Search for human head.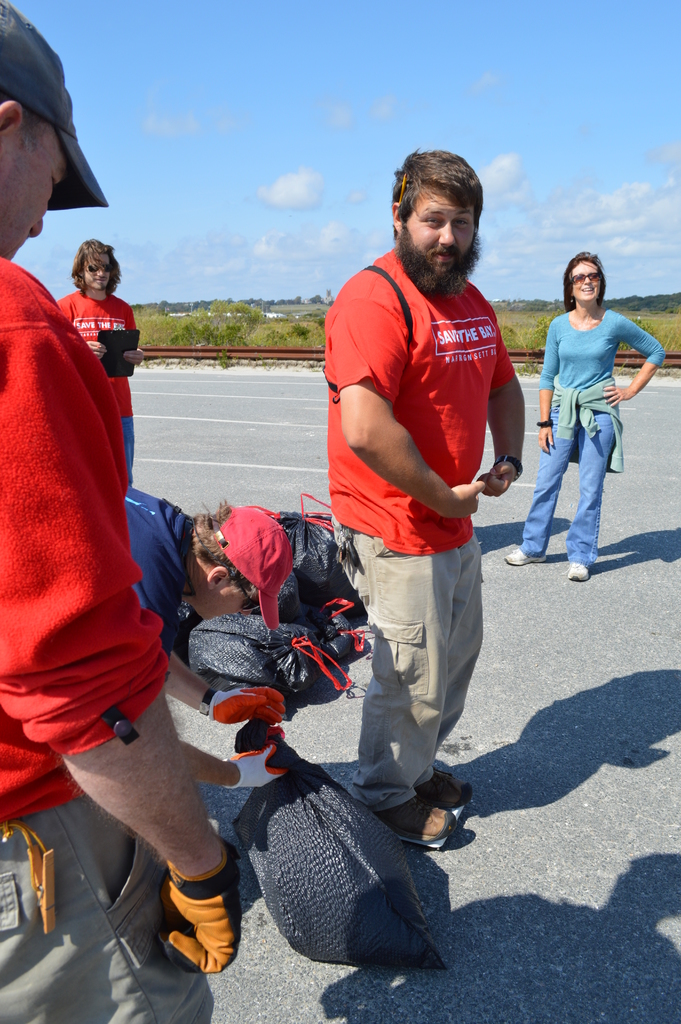
Found at 179, 500, 296, 622.
